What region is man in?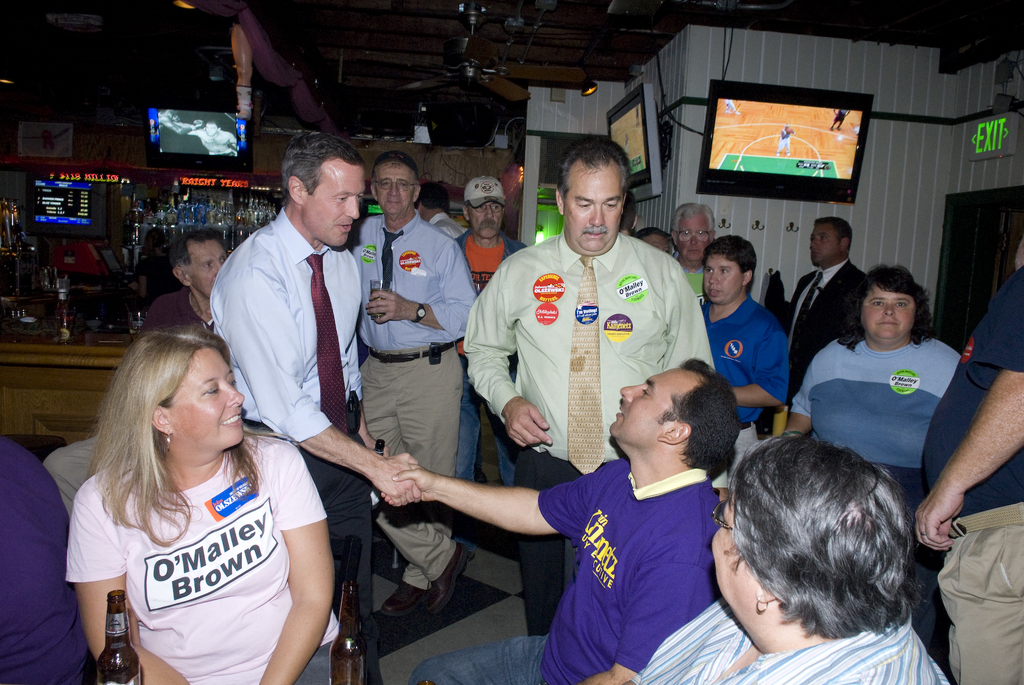
48 227 230 519.
